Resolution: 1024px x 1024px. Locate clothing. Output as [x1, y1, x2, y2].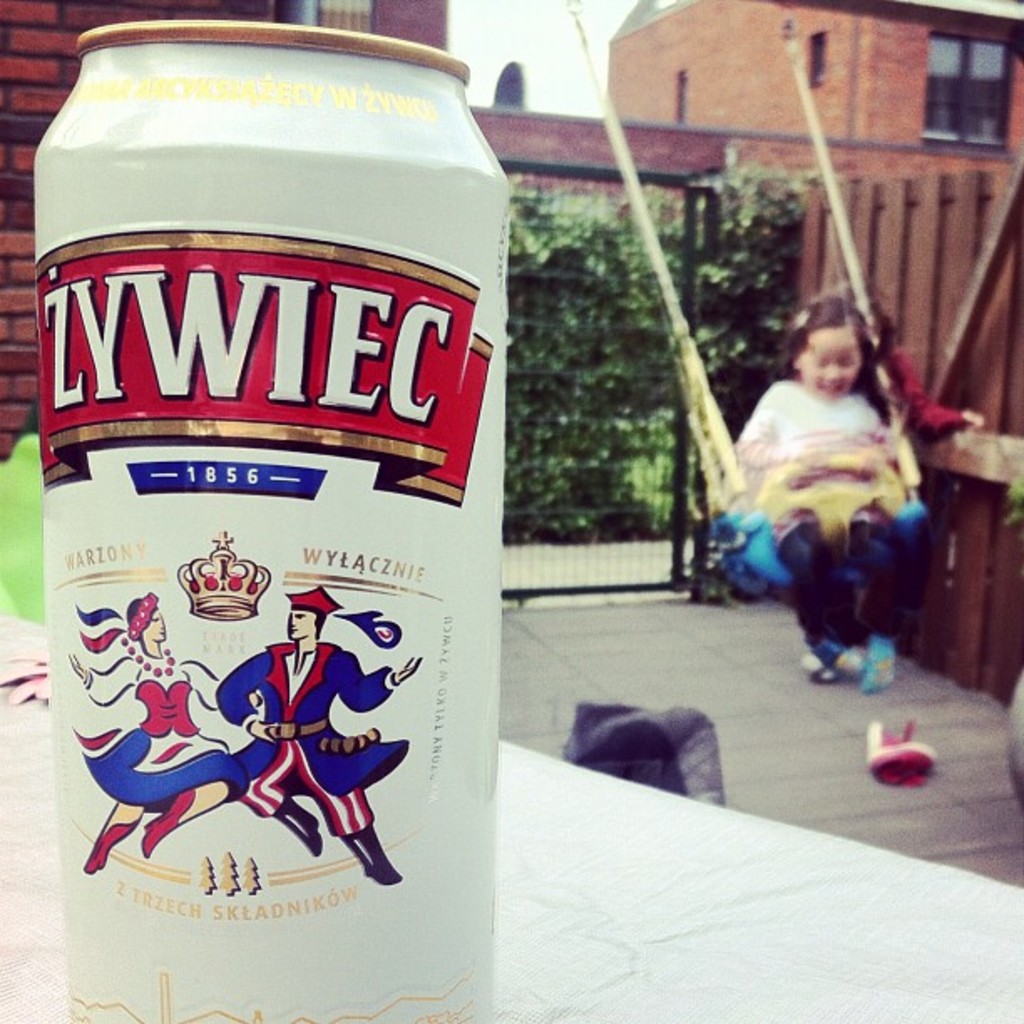
[79, 656, 243, 813].
